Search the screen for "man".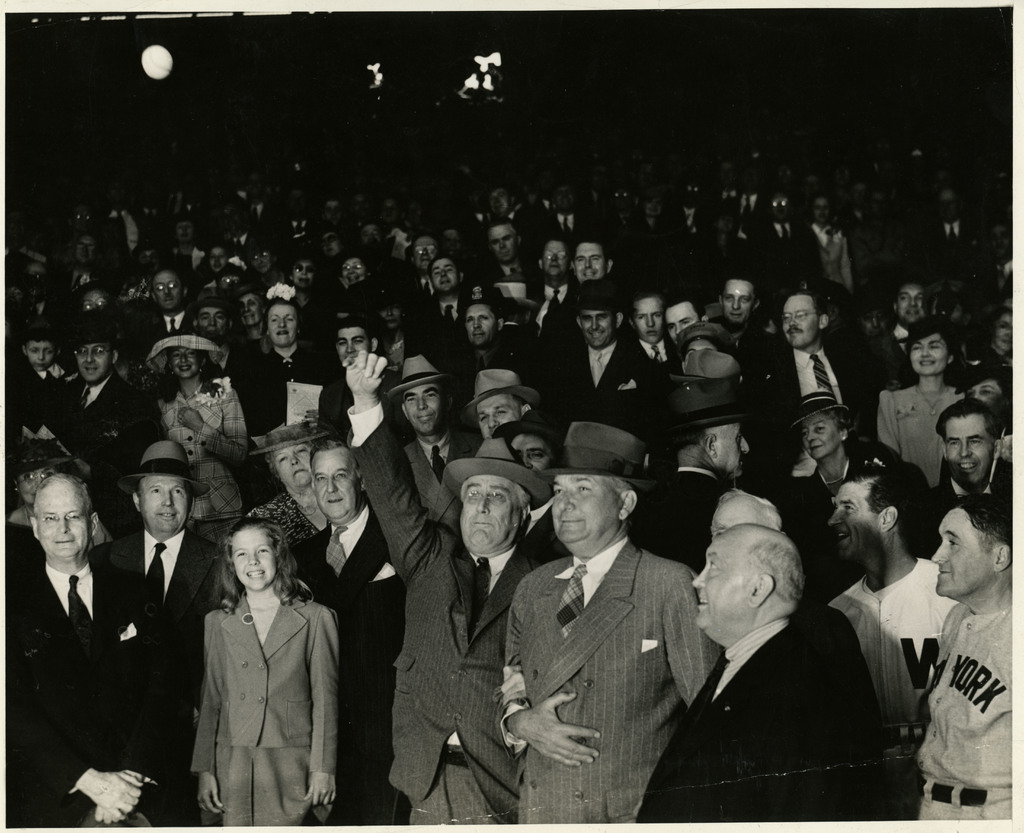
Found at BBox(563, 222, 618, 292).
